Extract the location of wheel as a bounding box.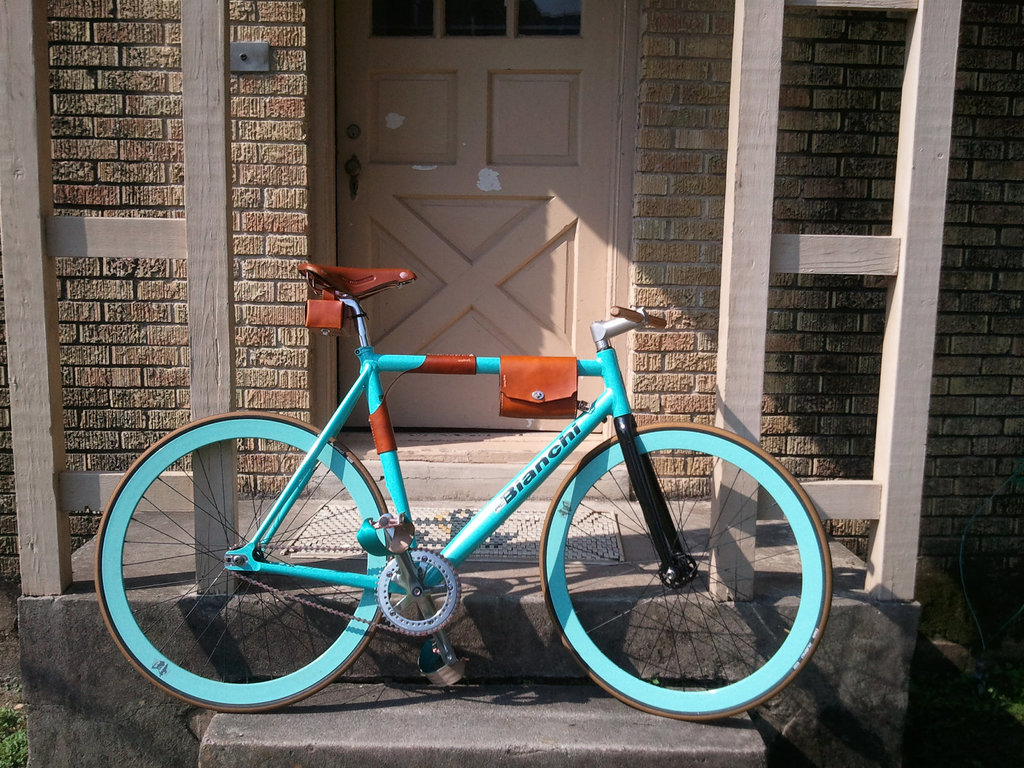
(left=102, top=406, right=395, bottom=713).
